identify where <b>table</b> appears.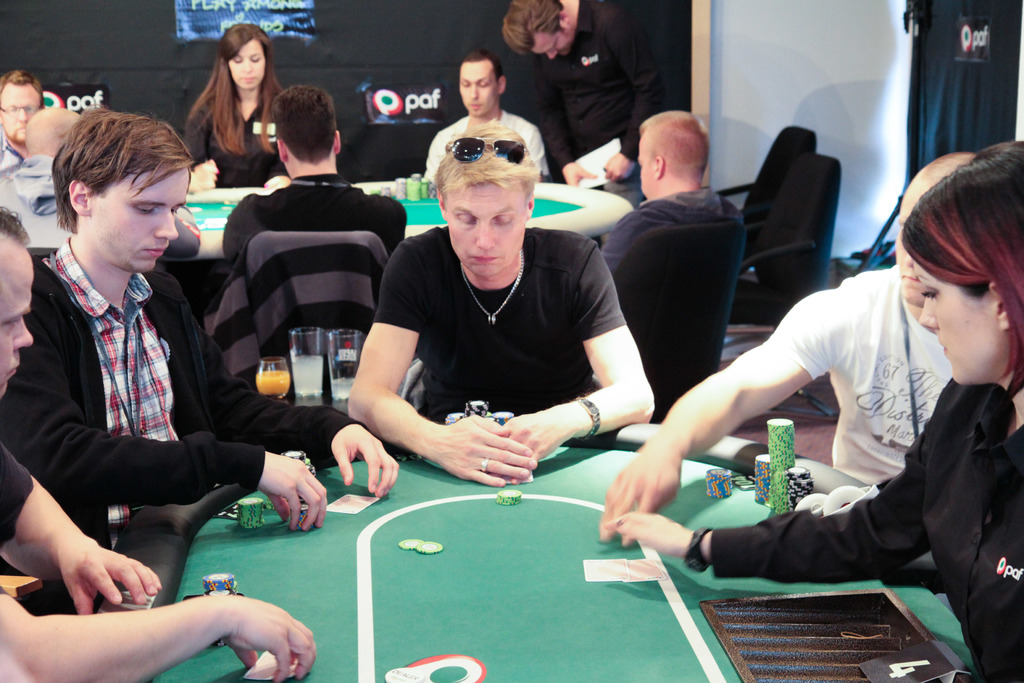
Appears at locate(88, 417, 962, 682).
